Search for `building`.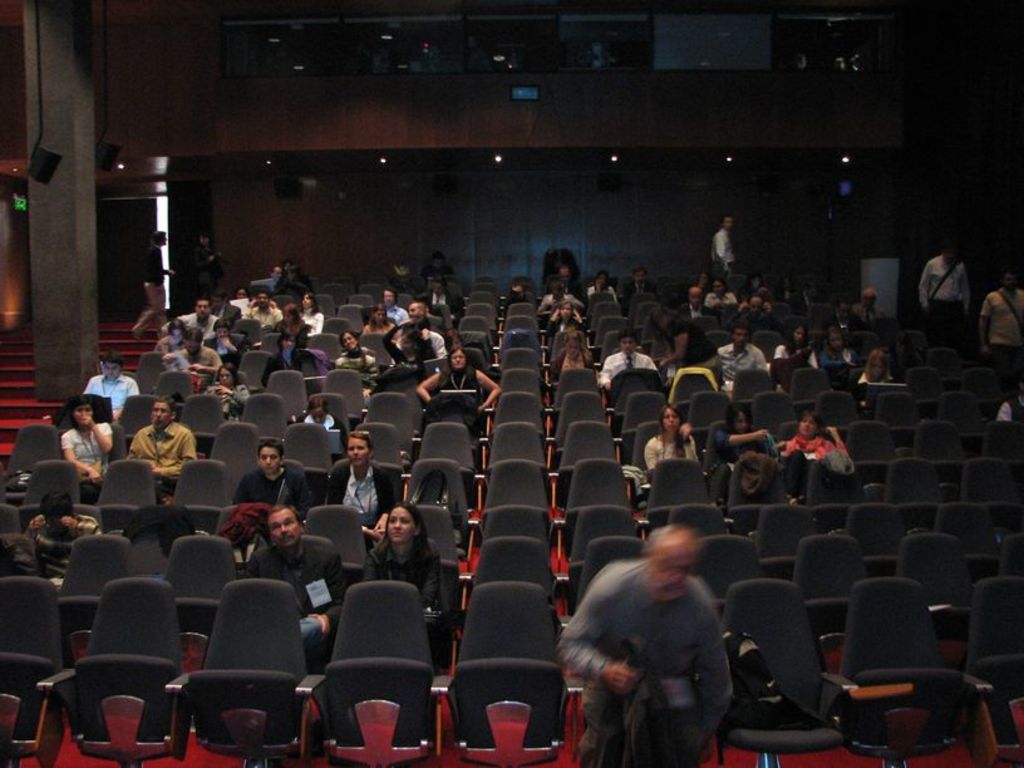
Found at 0 0 1023 767.
